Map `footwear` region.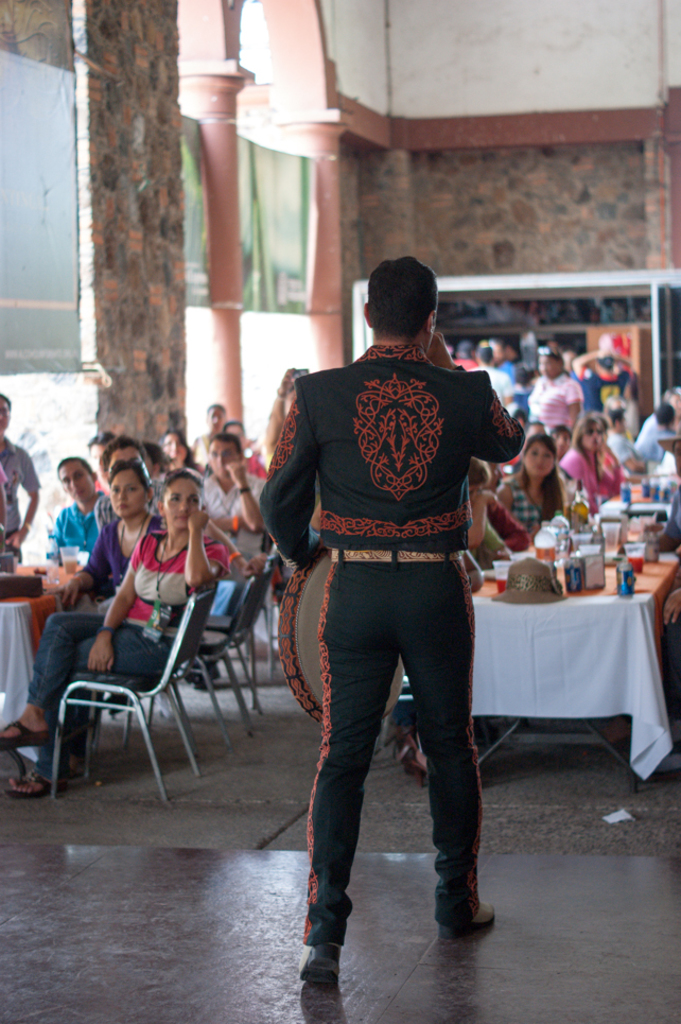
Mapped to Rect(179, 658, 221, 690).
